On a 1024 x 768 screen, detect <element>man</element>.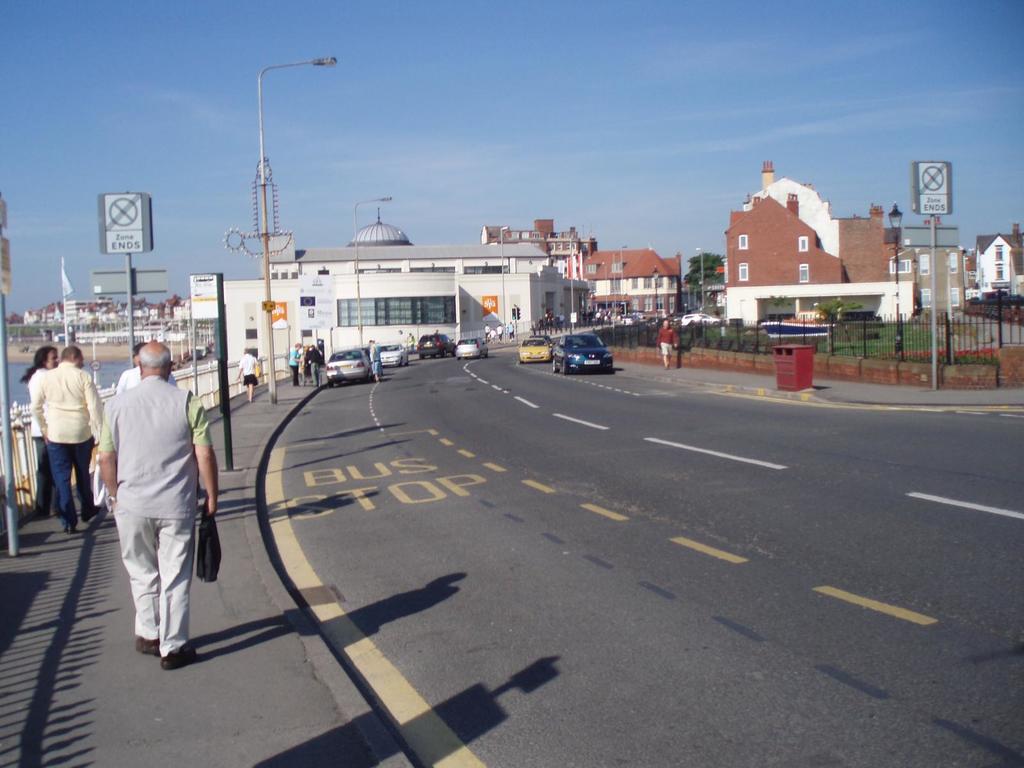
x1=367, y1=337, x2=382, y2=384.
